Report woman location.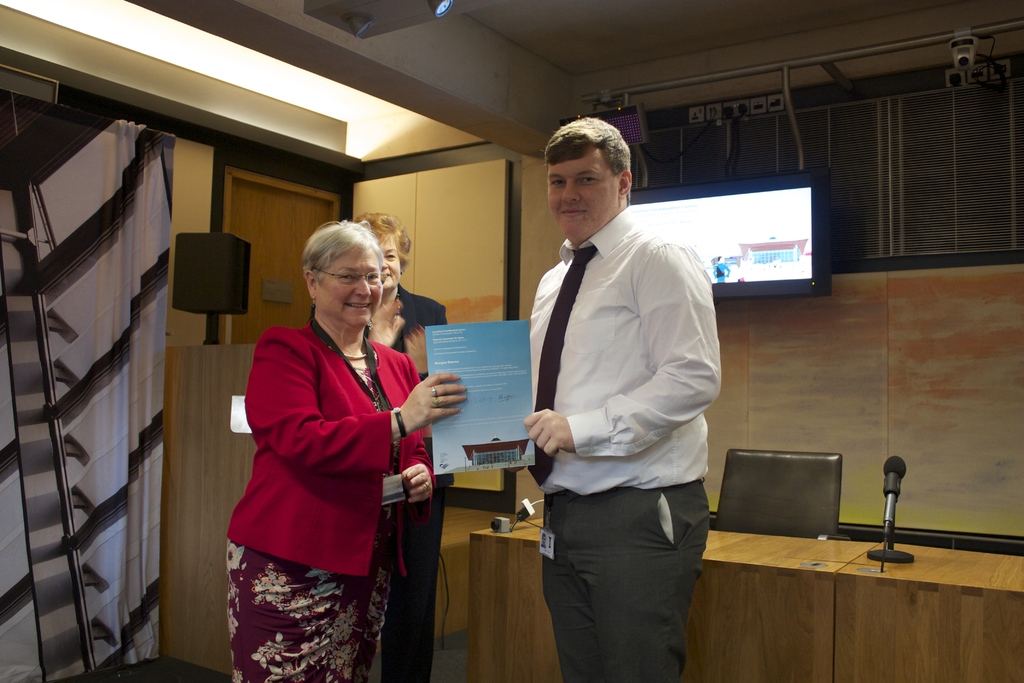
Report: <box>353,211,447,682</box>.
